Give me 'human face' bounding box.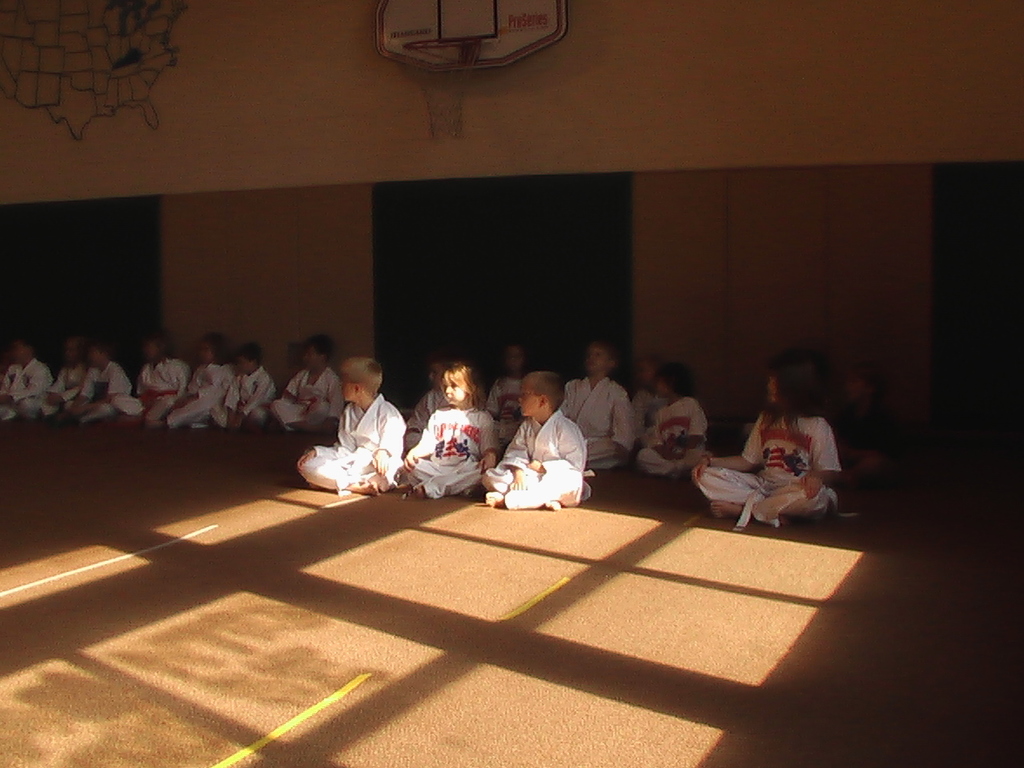
240:360:252:370.
